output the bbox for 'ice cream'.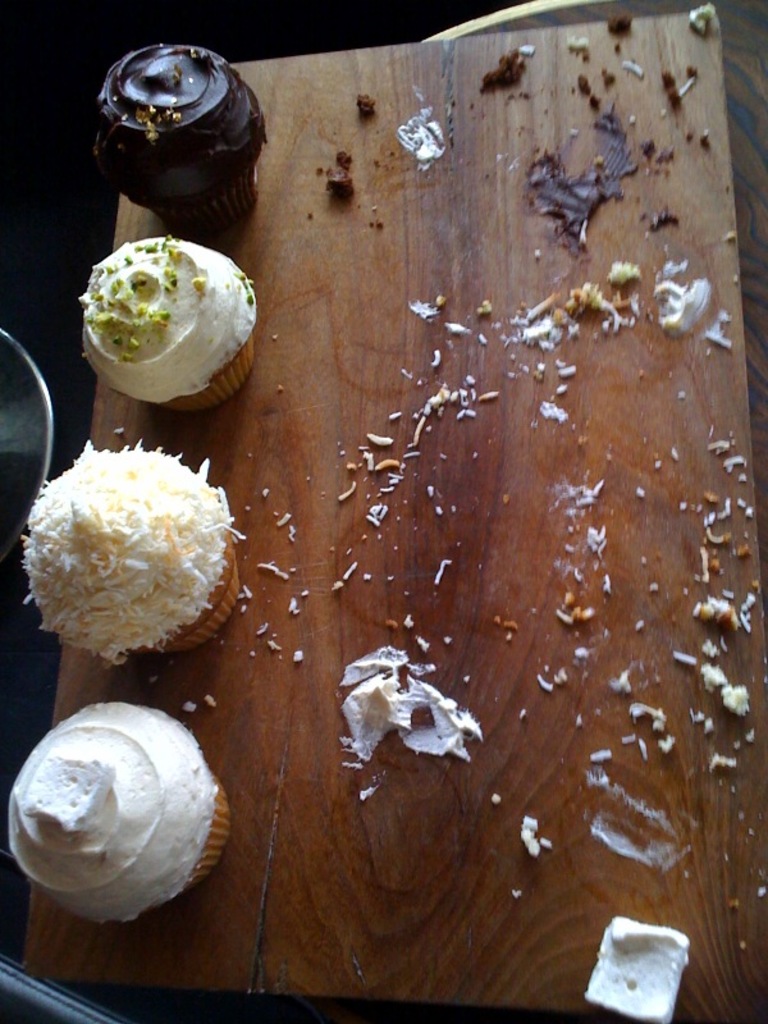
<bbox>9, 698, 234, 940</bbox>.
